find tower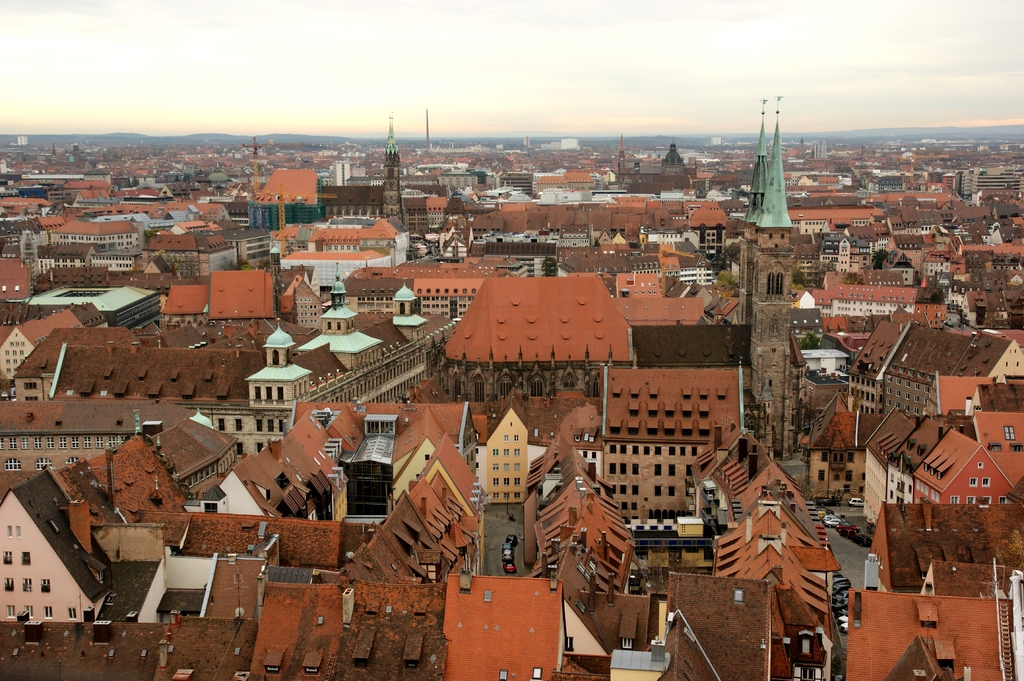
{"left": 240, "top": 138, "right": 312, "bottom": 200}
